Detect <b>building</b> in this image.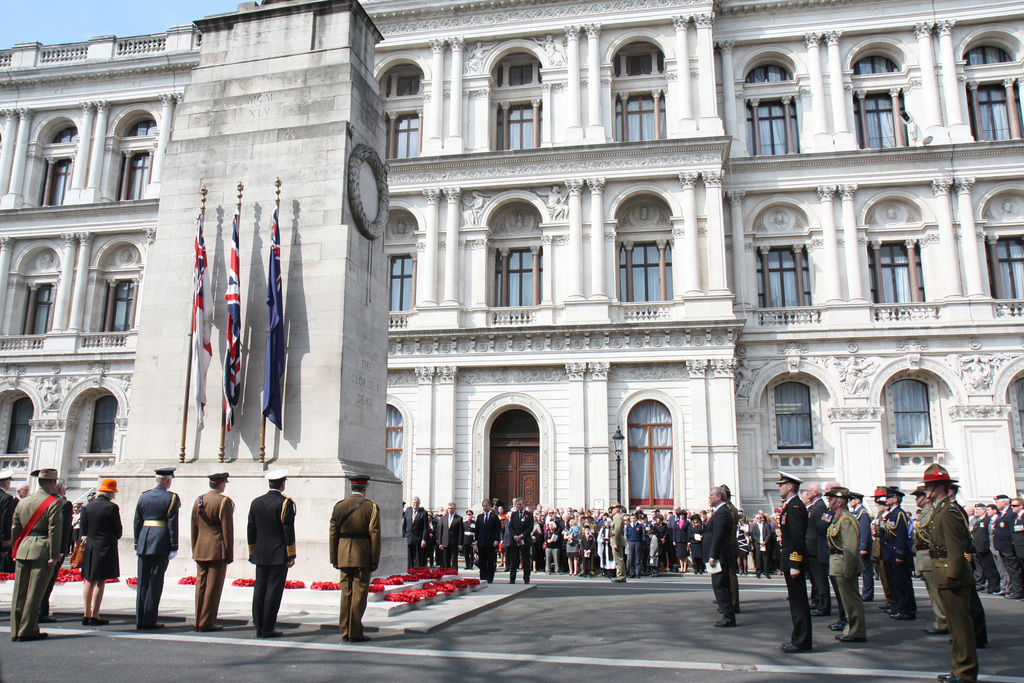
Detection: region(0, 0, 1023, 519).
